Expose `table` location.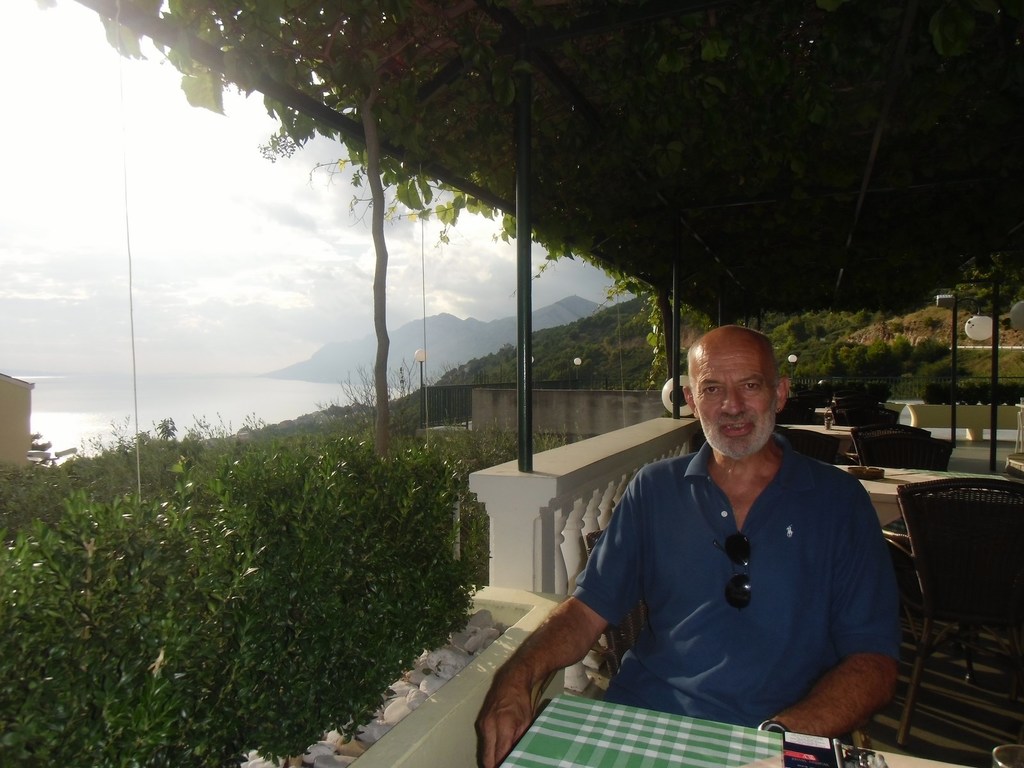
Exposed at locate(502, 694, 967, 767).
